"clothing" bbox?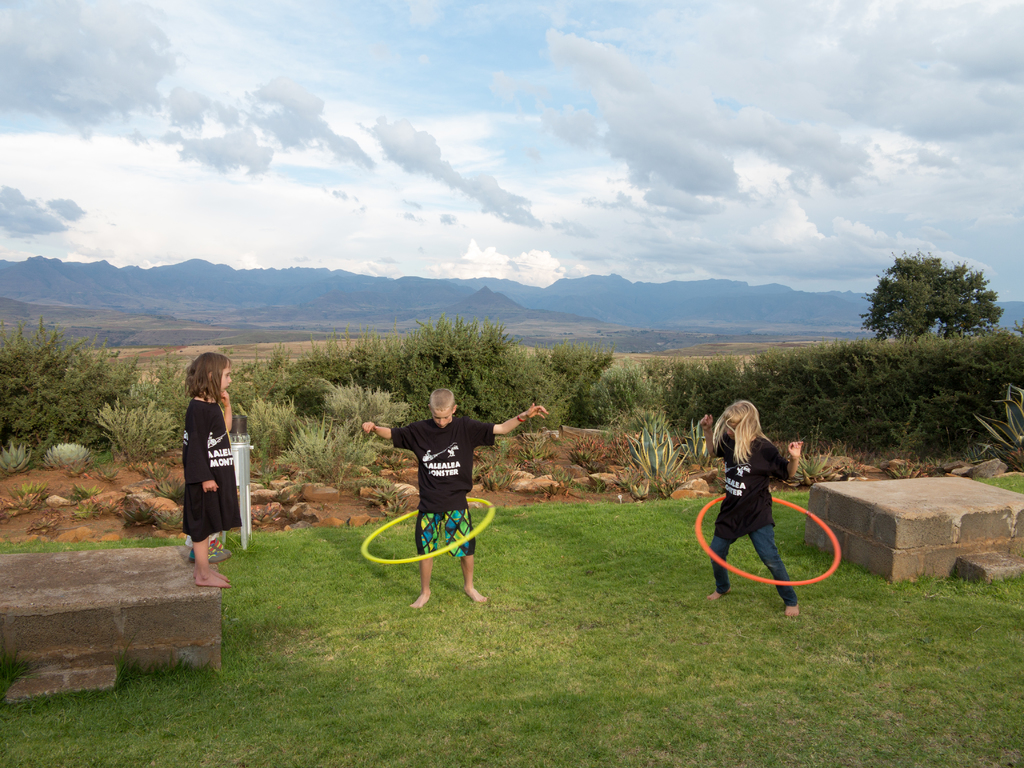
region(188, 388, 243, 564)
